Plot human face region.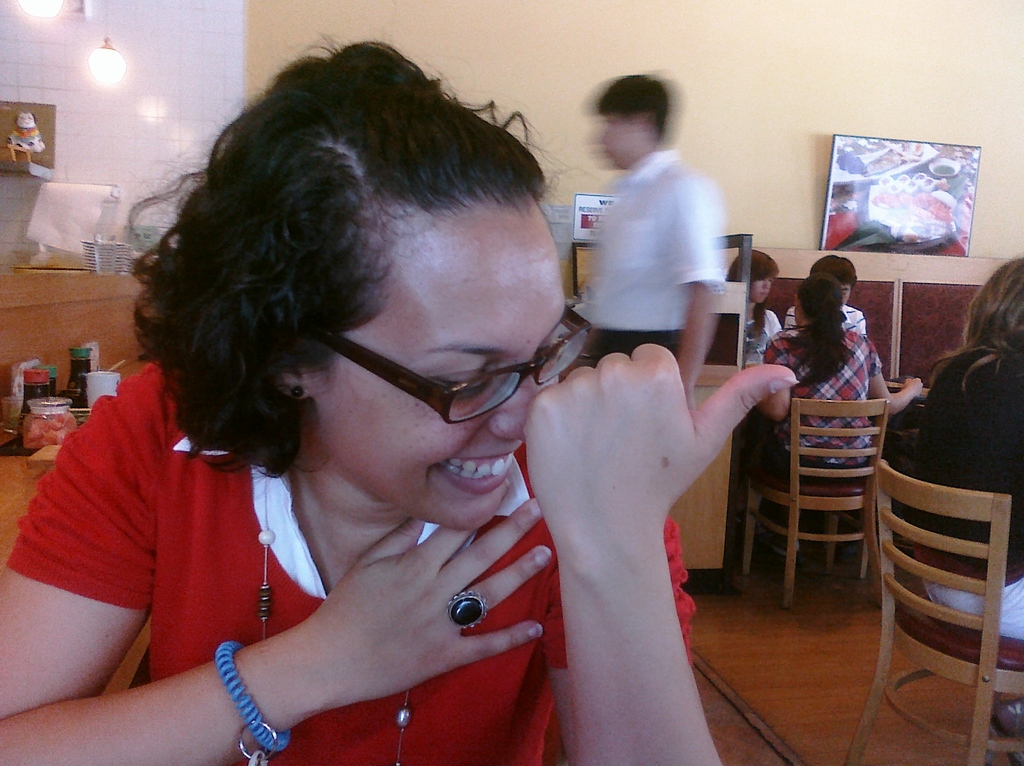
Plotted at left=746, top=272, right=777, bottom=307.
